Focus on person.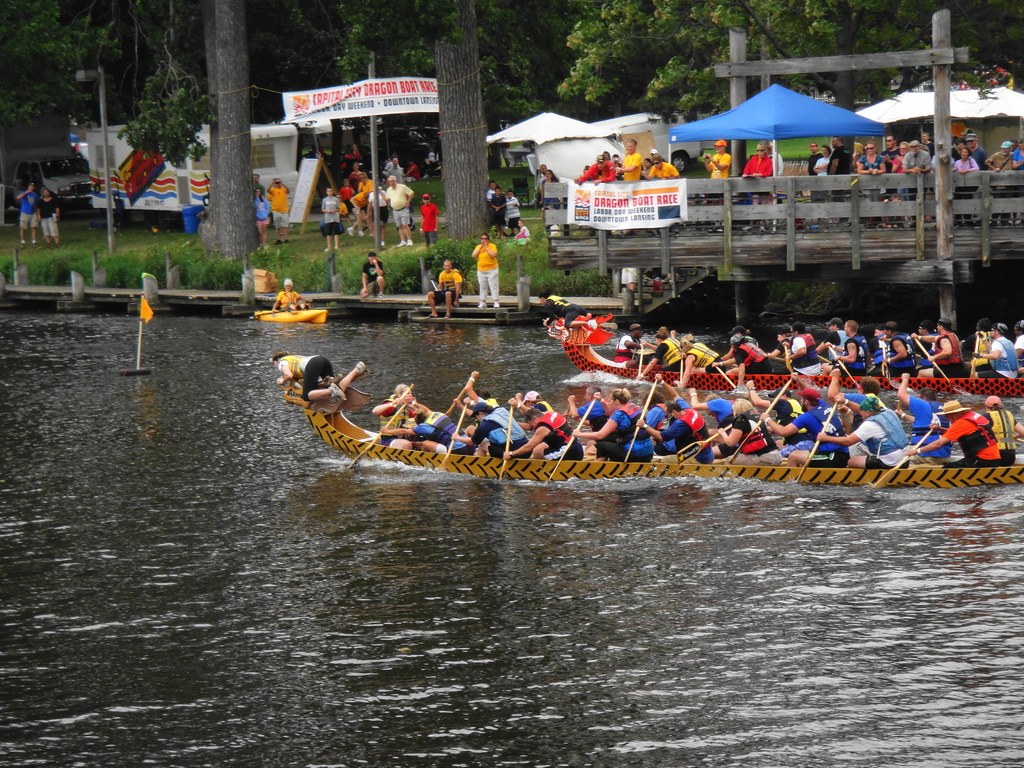
Focused at {"x1": 454, "y1": 372, "x2": 503, "y2": 424}.
